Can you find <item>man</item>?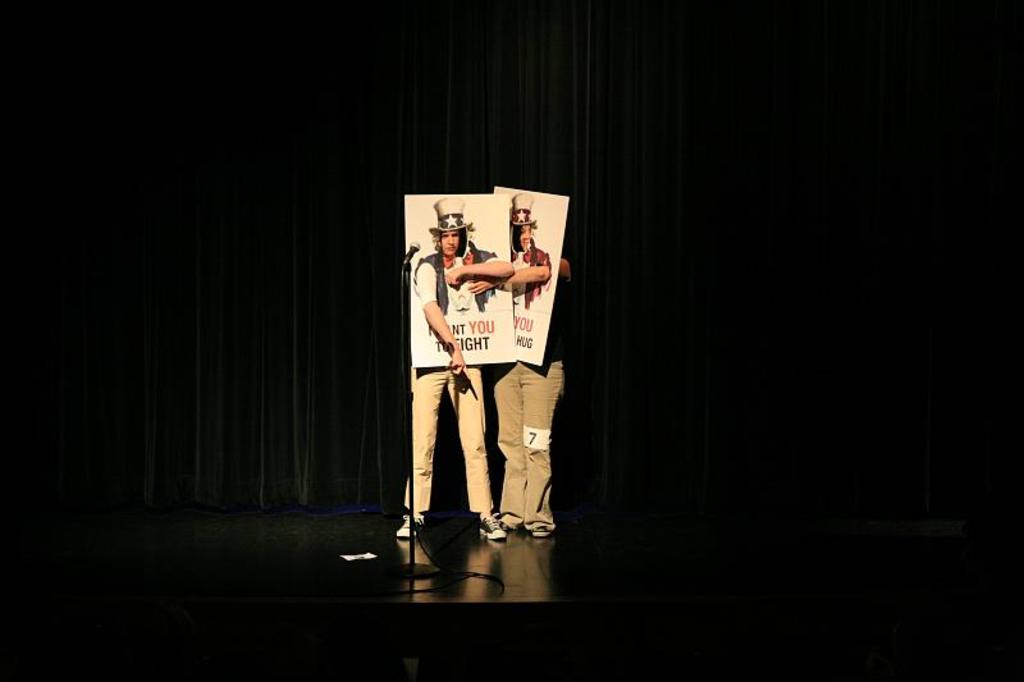
Yes, bounding box: rect(394, 197, 515, 539).
